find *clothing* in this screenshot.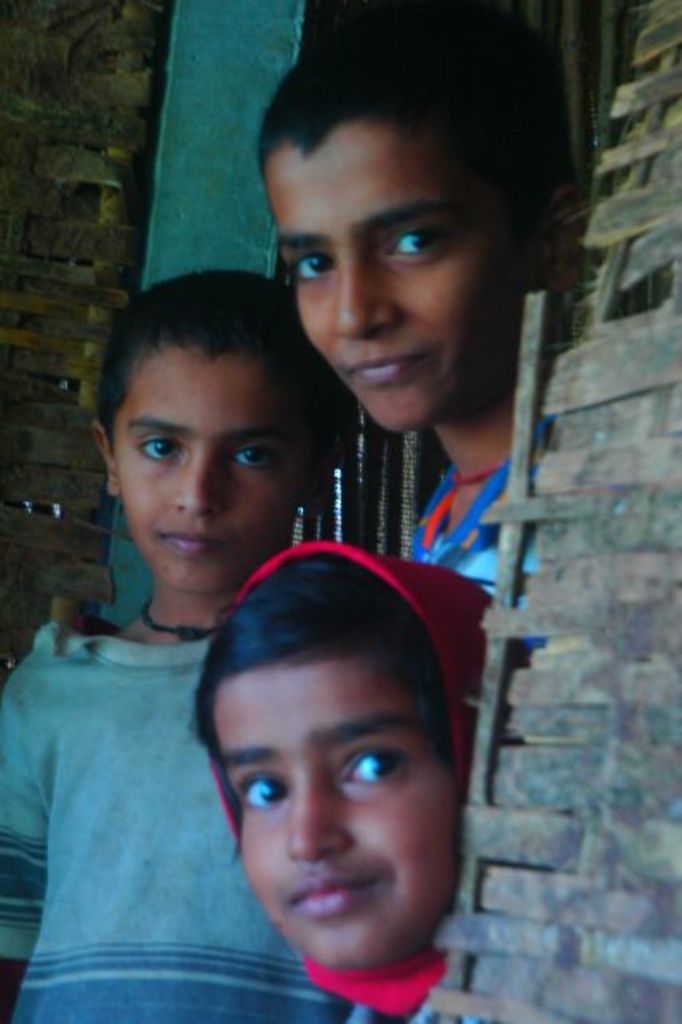
The bounding box for *clothing* is 402:451:555:682.
